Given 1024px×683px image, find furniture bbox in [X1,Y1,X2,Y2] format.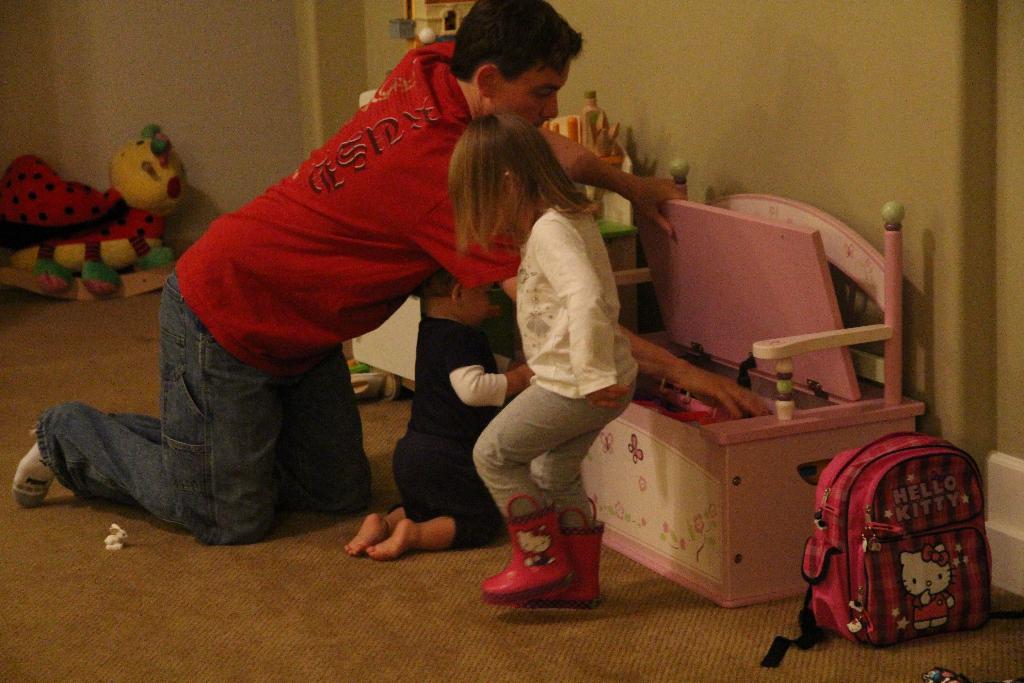
[534,159,925,608].
